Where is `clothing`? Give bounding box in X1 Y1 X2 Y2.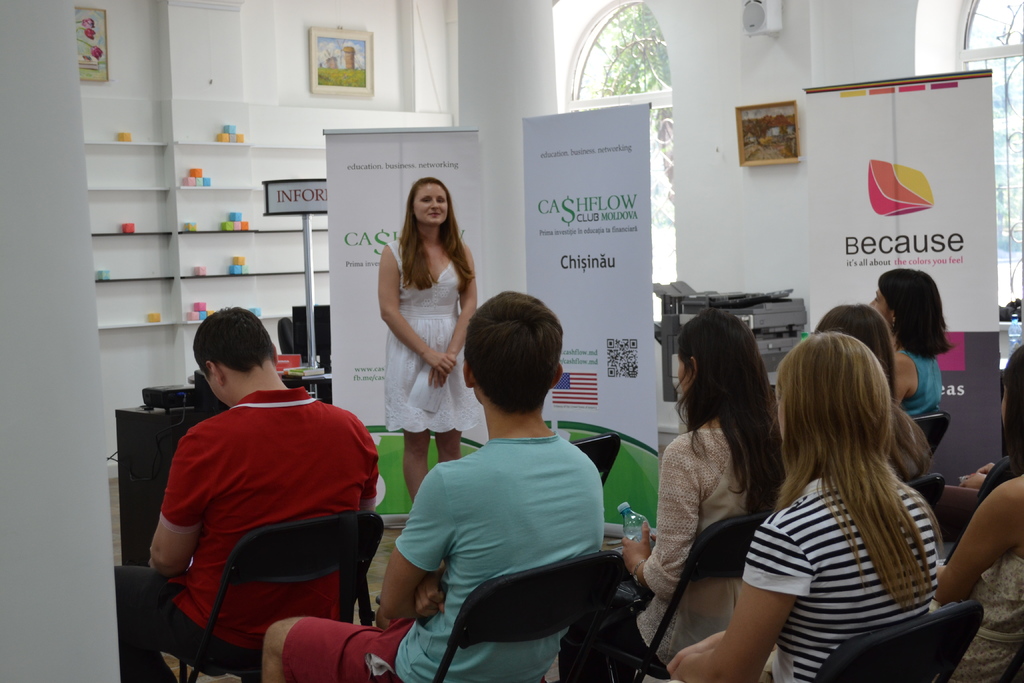
939 548 1023 682.
